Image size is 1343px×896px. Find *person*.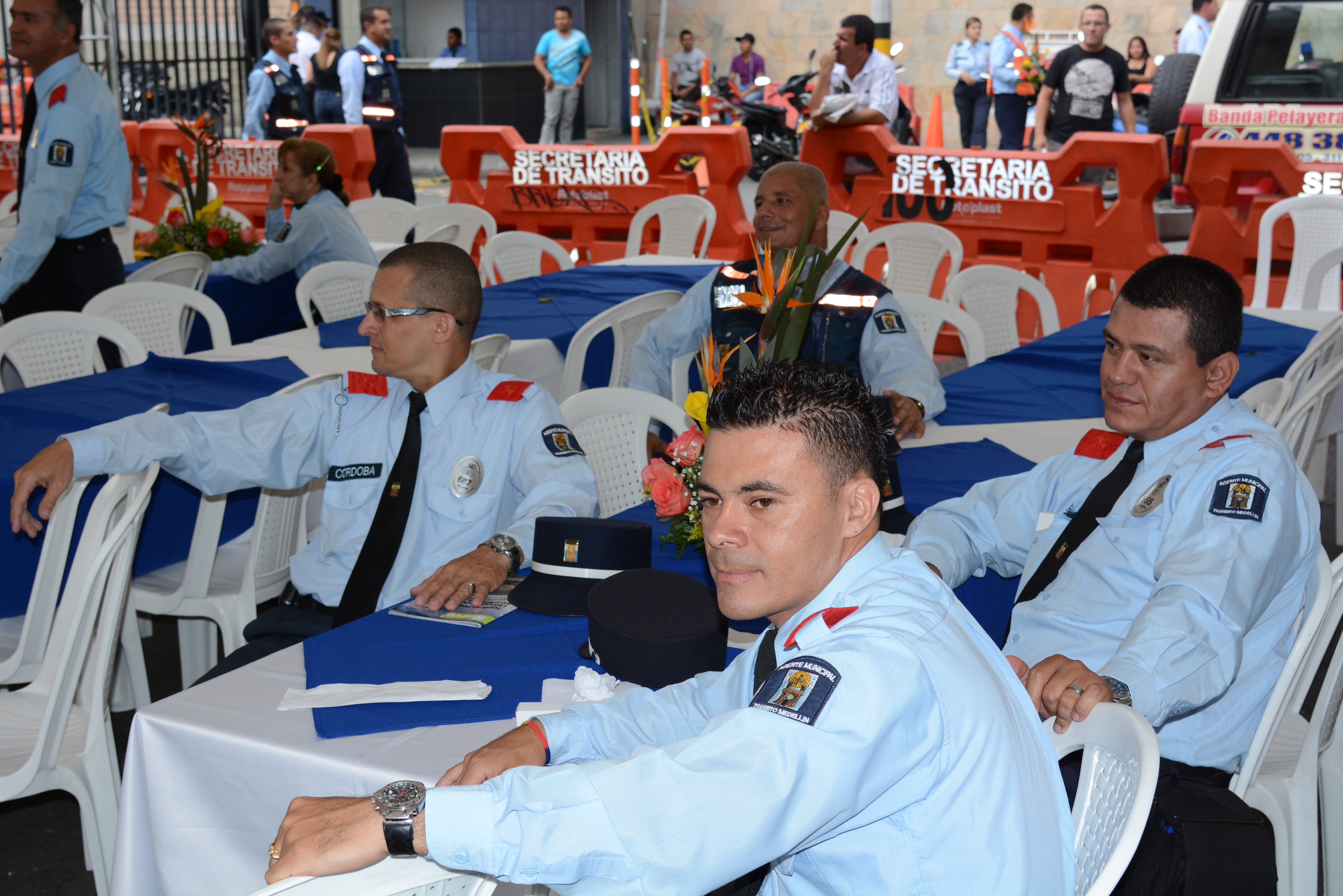
box=[265, 73, 397, 267].
